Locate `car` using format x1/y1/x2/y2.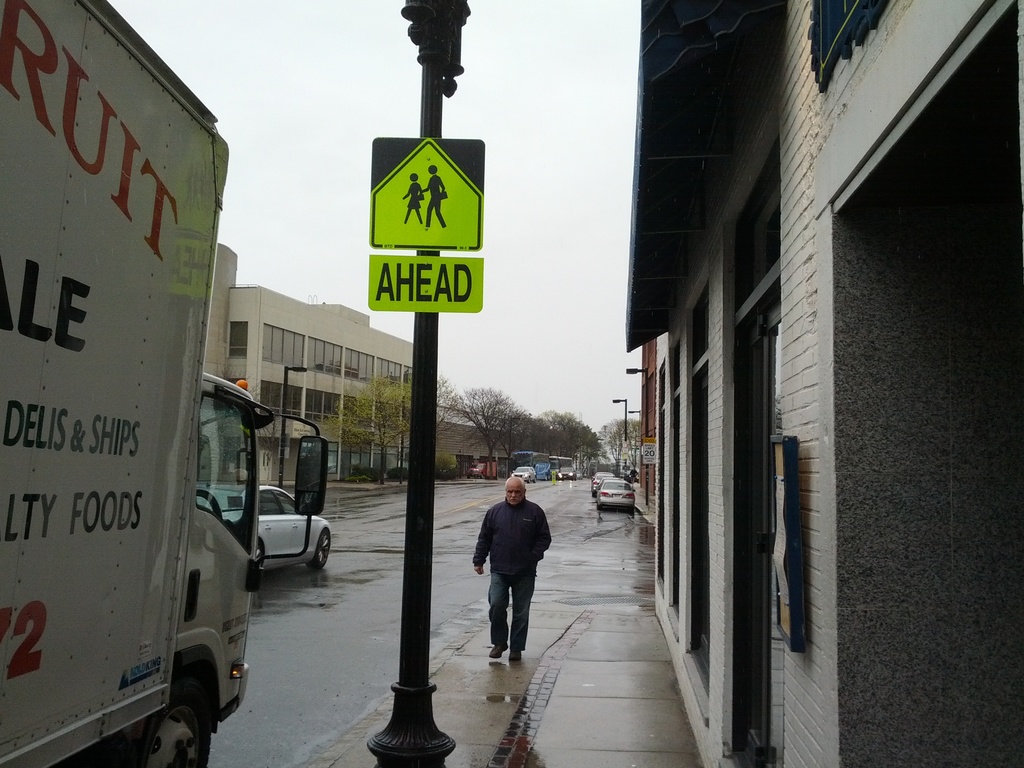
195/481/338/573.
